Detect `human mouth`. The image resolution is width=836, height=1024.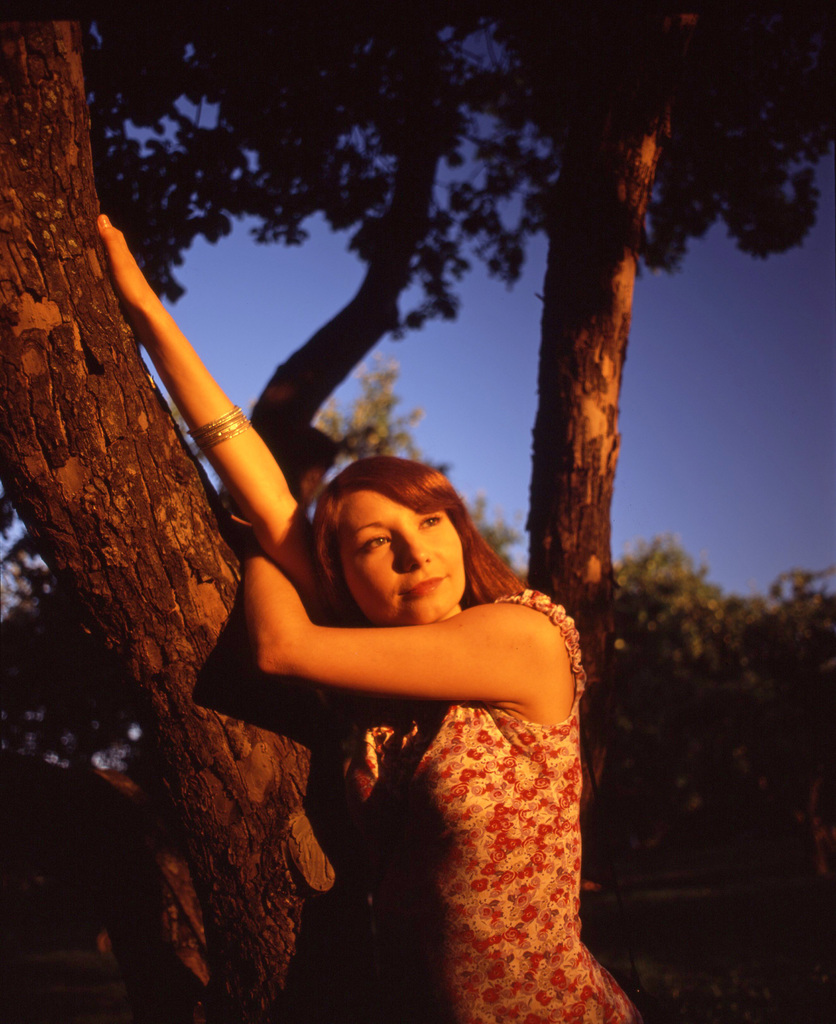
detection(403, 564, 456, 603).
